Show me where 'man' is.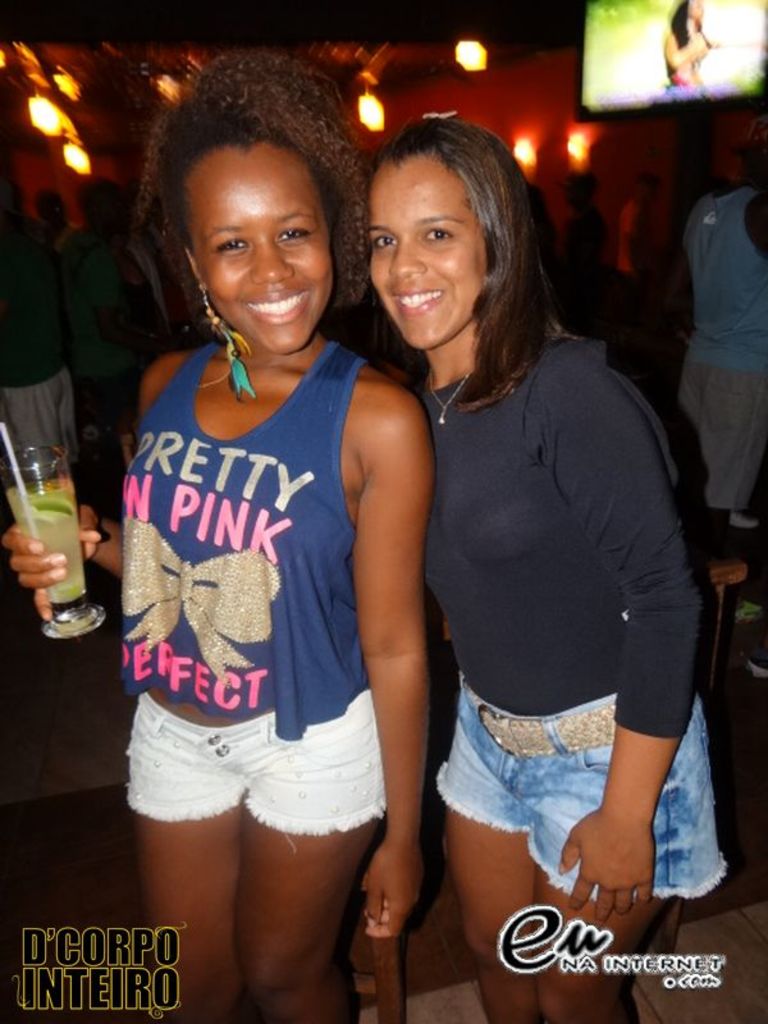
'man' is at left=0, top=164, right=83, bottom=454.
